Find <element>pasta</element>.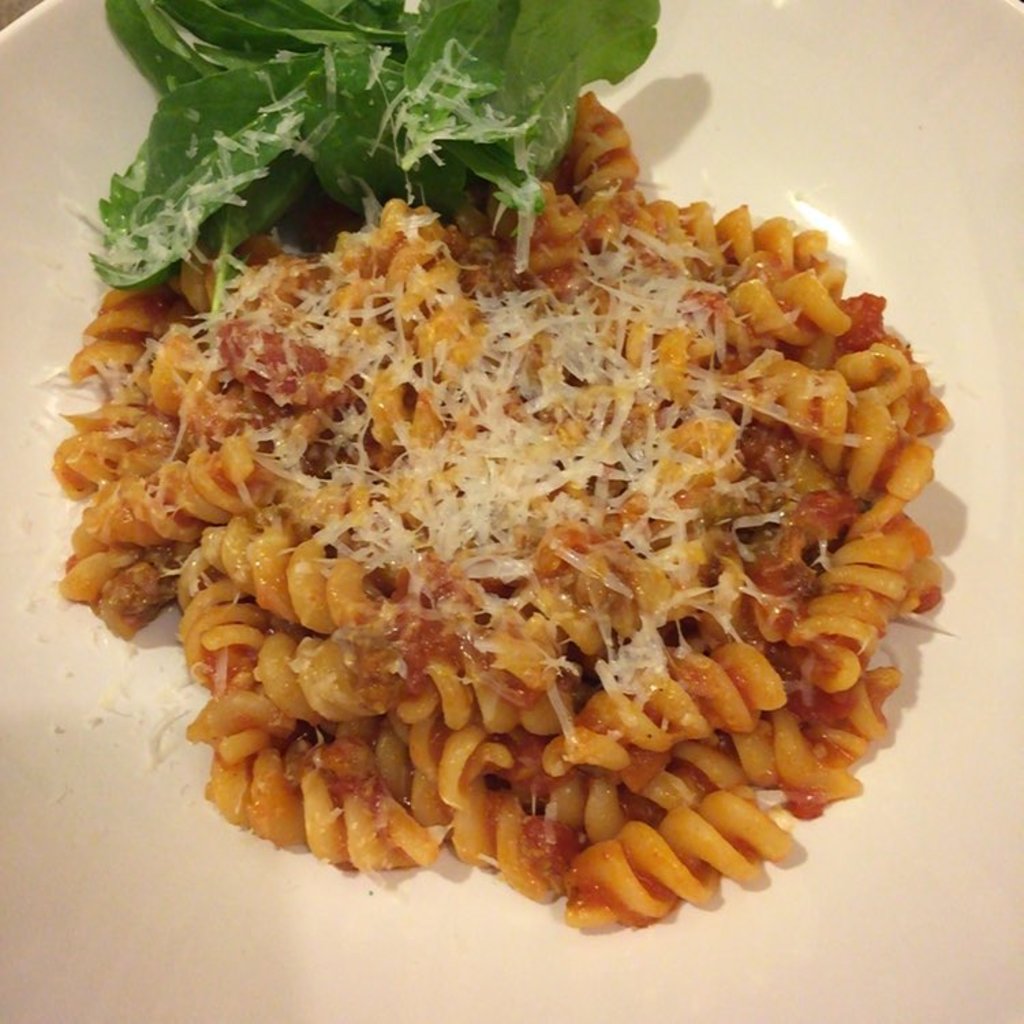
detection(57, 40, 978, 949).
